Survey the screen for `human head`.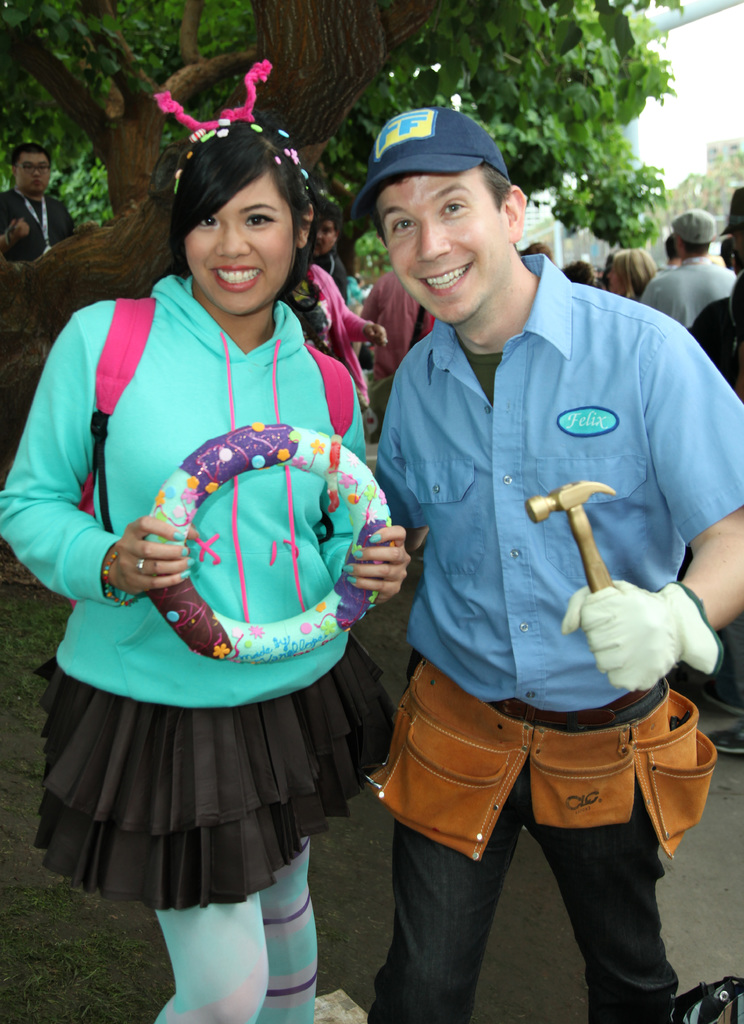
Survey found: bbox=[722, 200, 743, 260].
